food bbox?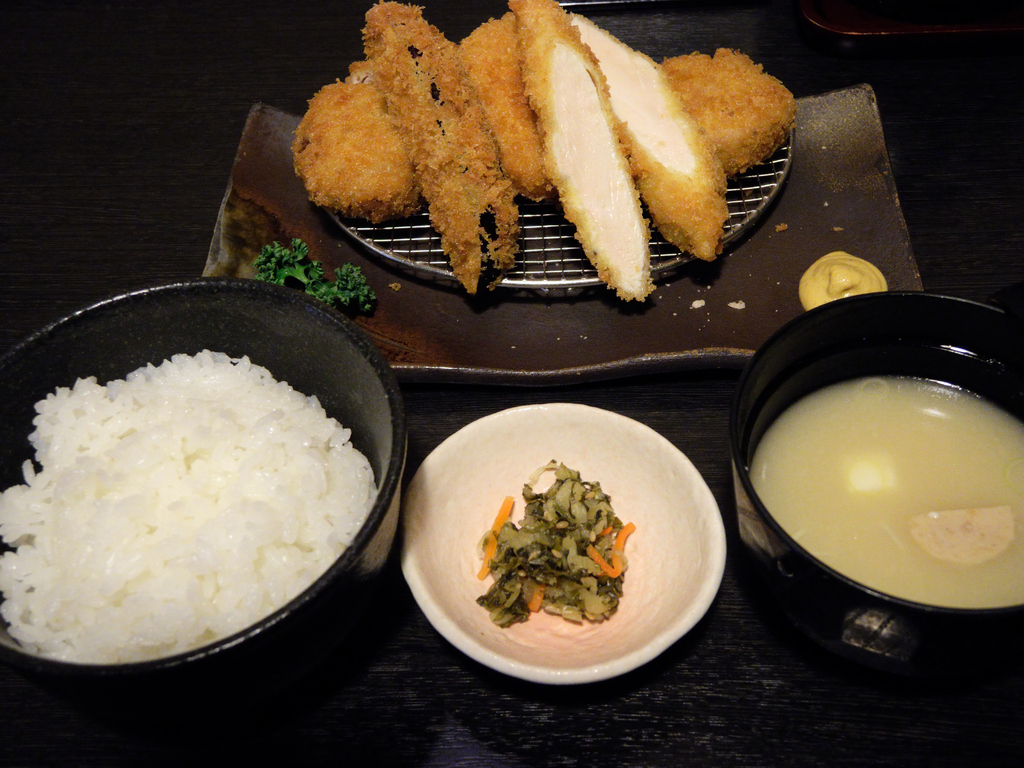
locate(904, 483, 1023, 570)
